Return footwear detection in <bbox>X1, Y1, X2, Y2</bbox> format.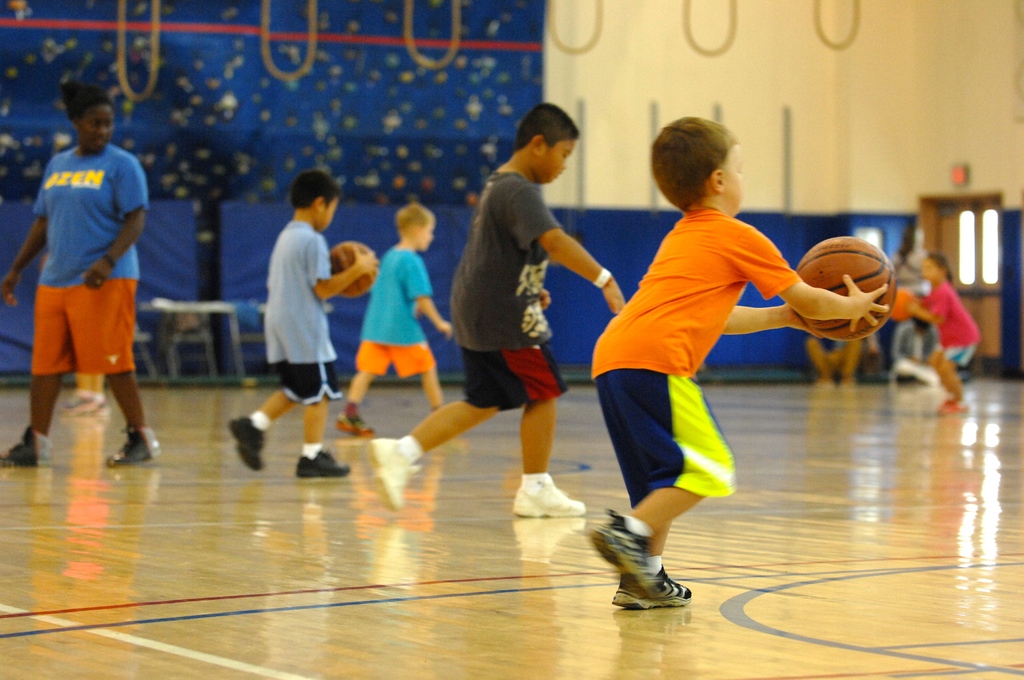
<bbox>334, 408, 378, 439</bbox>.
